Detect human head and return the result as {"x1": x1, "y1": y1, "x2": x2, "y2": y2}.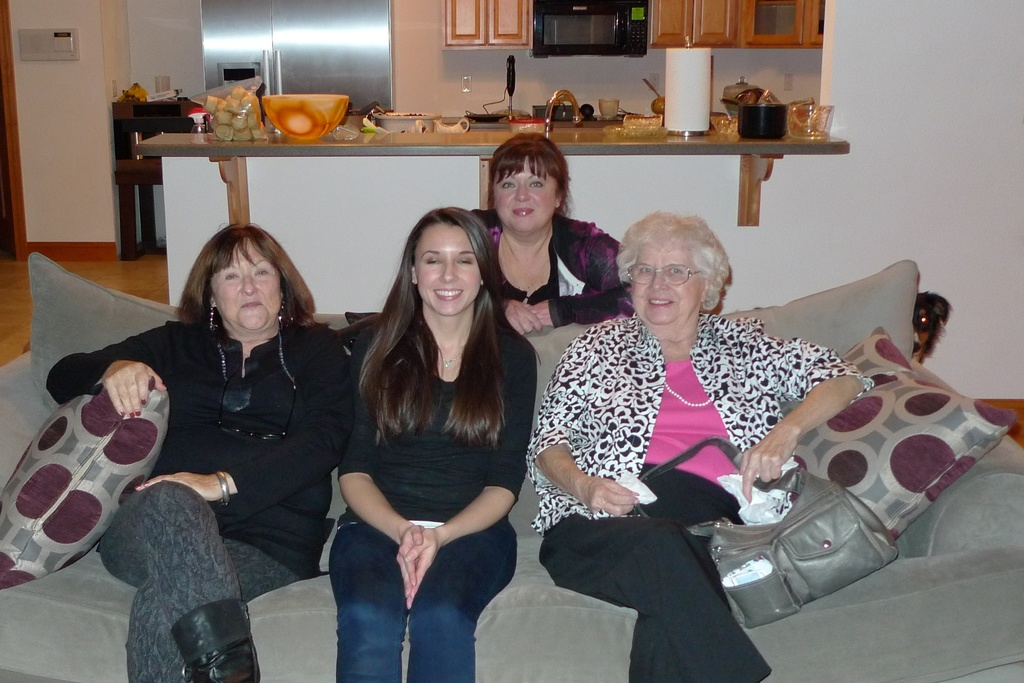
{"x1": 612, "y1": 204, "x2": 742, "y2": 335}.
